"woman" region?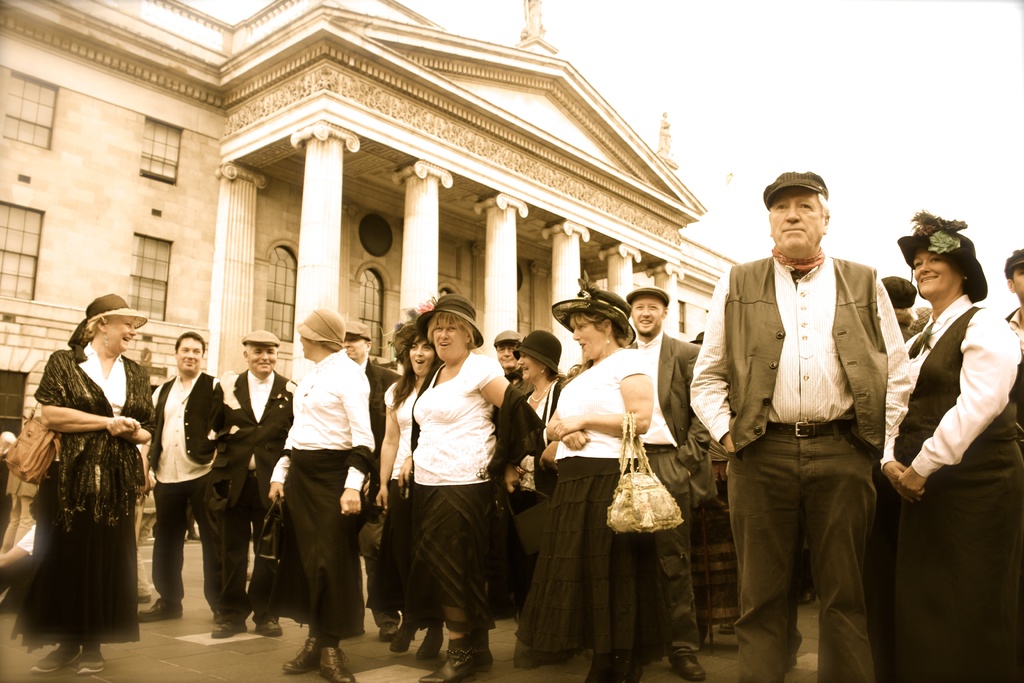
23:295:150:668
